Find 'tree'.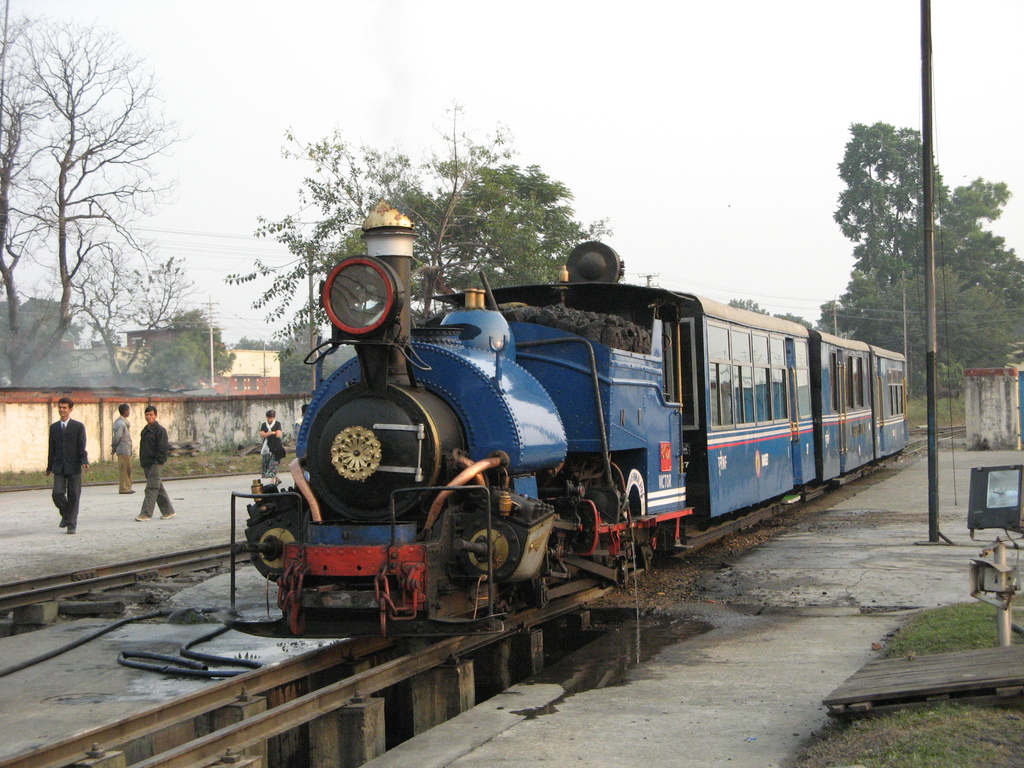
(left=918, top=172, right=1023, bottom=398).
